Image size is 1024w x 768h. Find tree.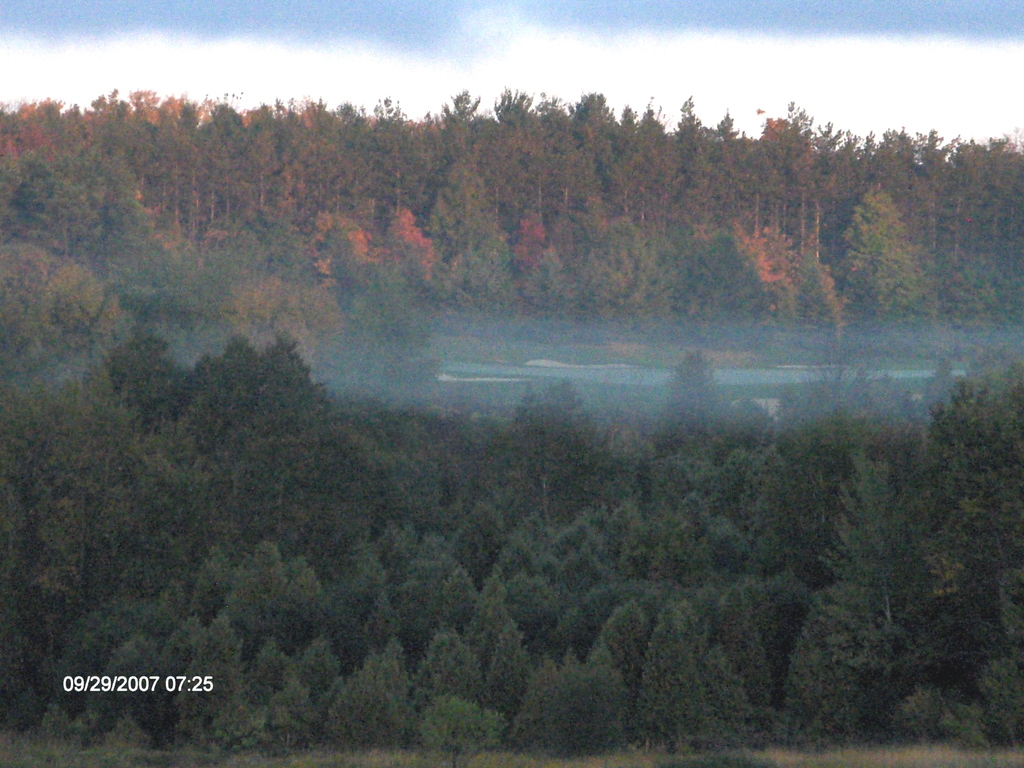
bbox=[900, 564, 1023, 740].
